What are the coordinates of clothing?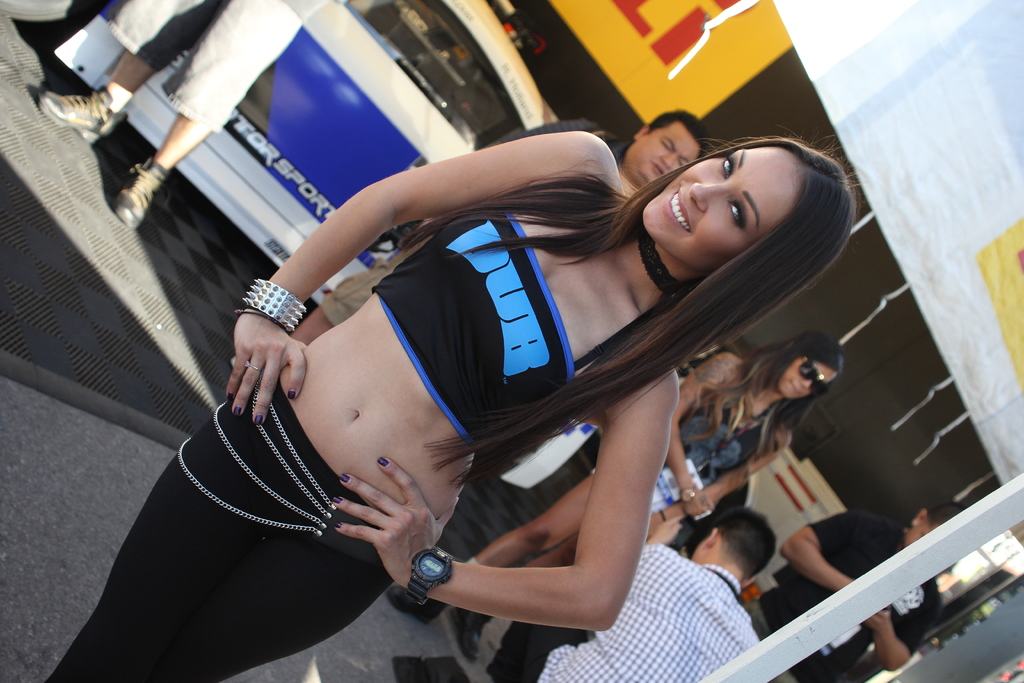
Rect(804, 573, 963, 682).
